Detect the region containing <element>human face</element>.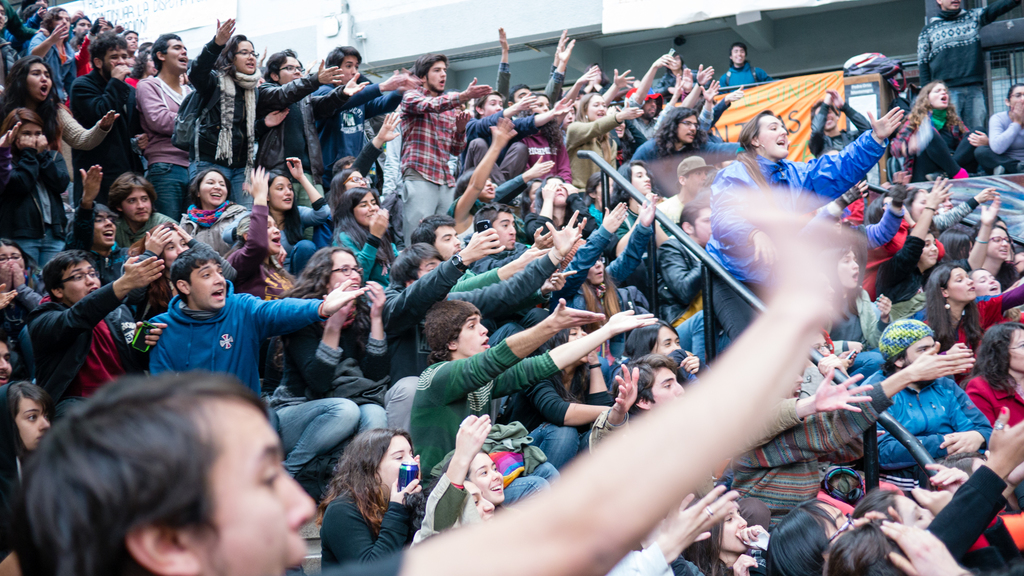
[721,508,748,553].
